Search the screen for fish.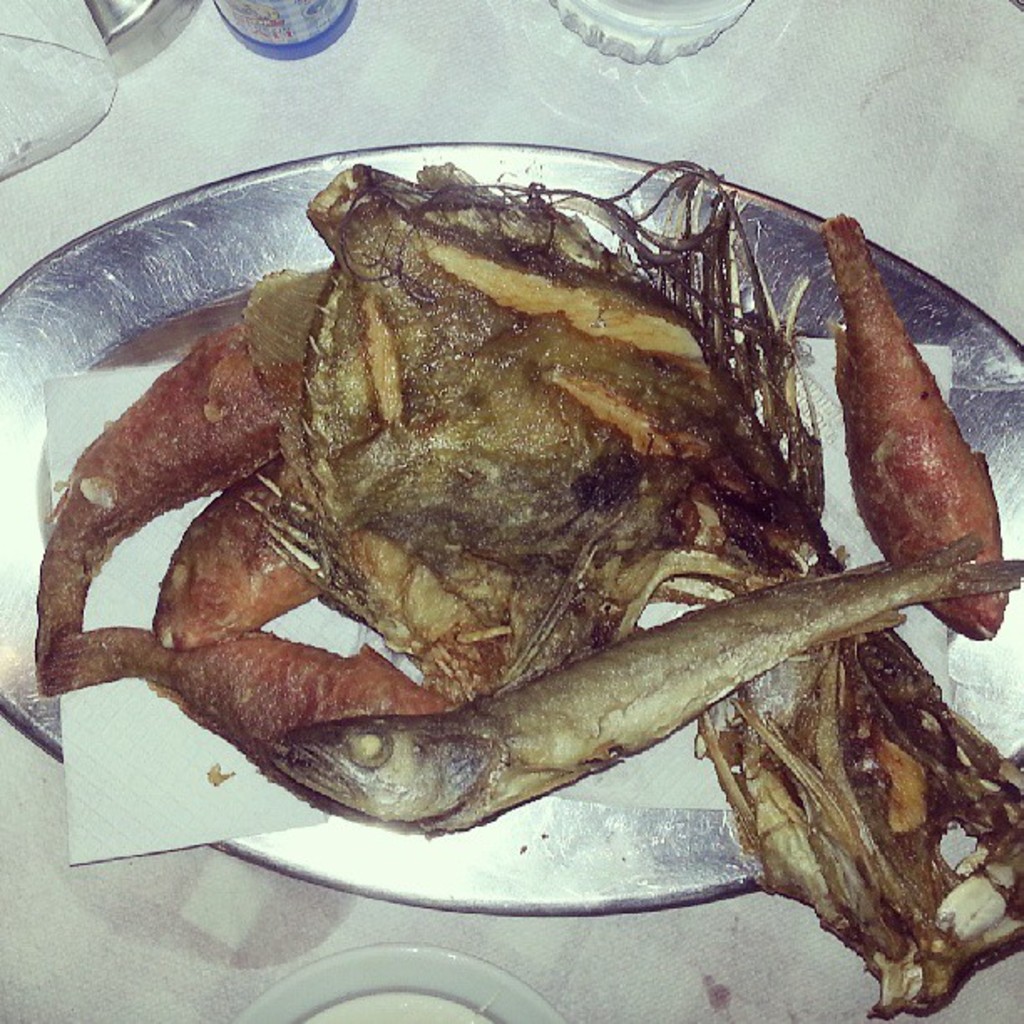
Found at [x1=141, y1=445, x2=325, y2=656].
